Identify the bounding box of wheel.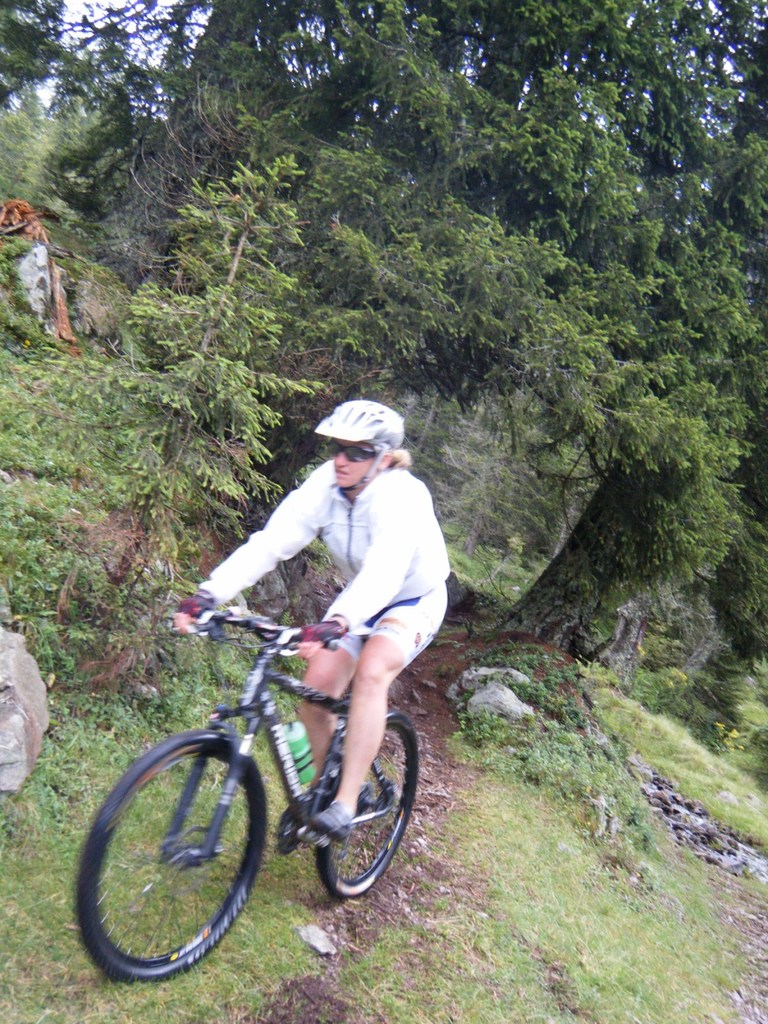
81 740 268 978.
